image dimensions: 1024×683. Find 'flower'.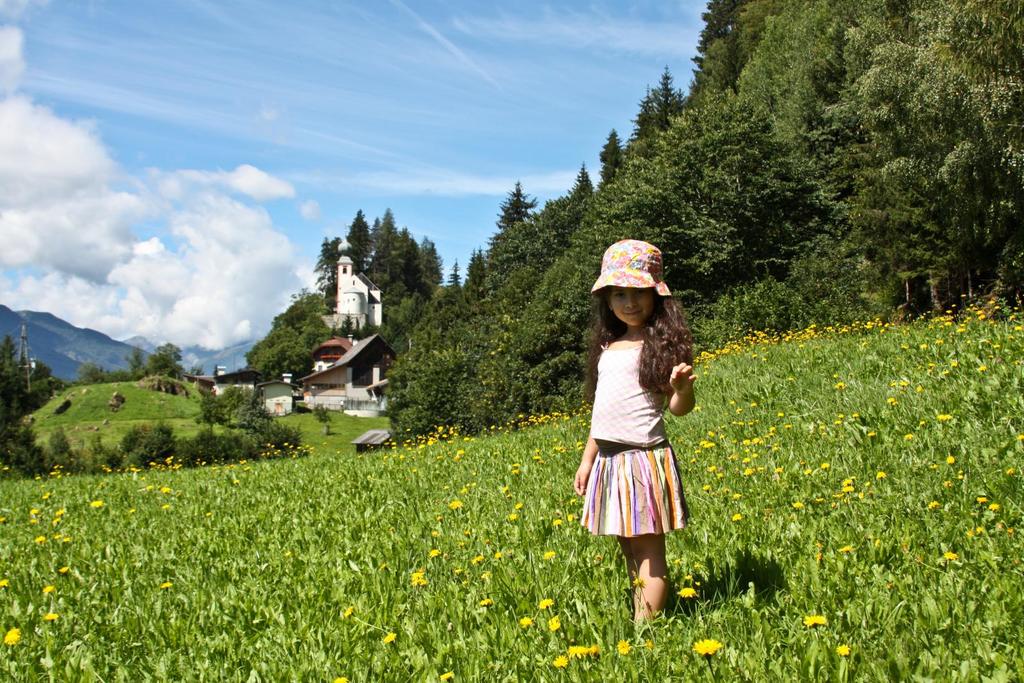
locate(876, 471, 888, 483).
